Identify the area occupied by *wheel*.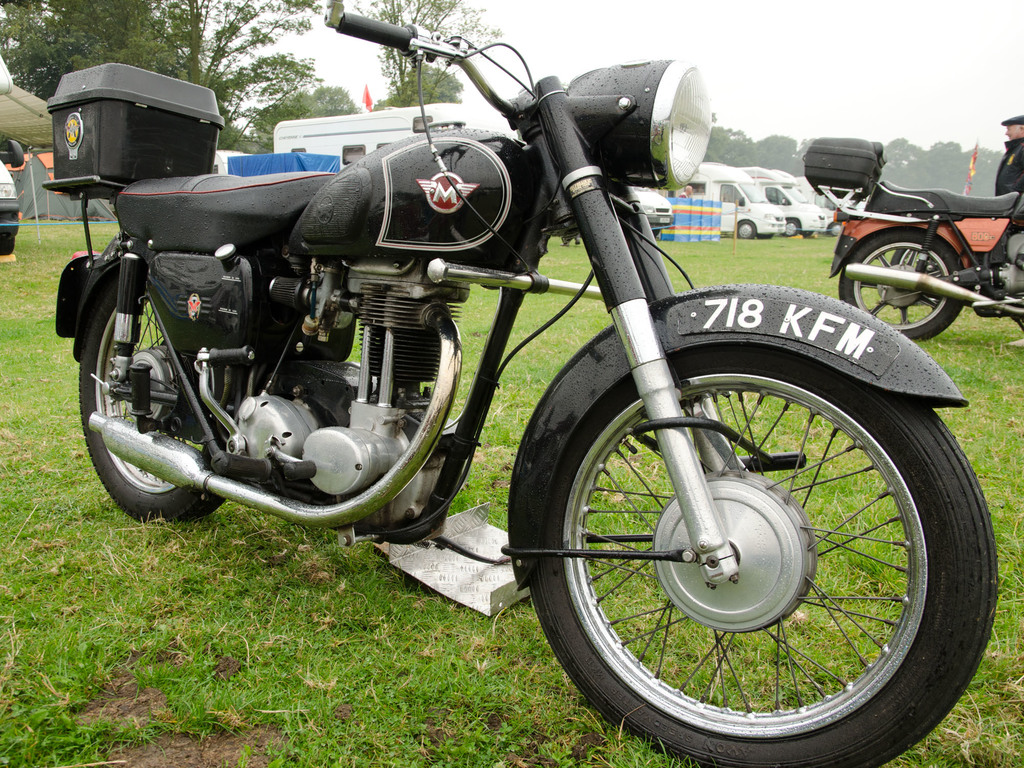
Area: (828, 223, 841, 236).
